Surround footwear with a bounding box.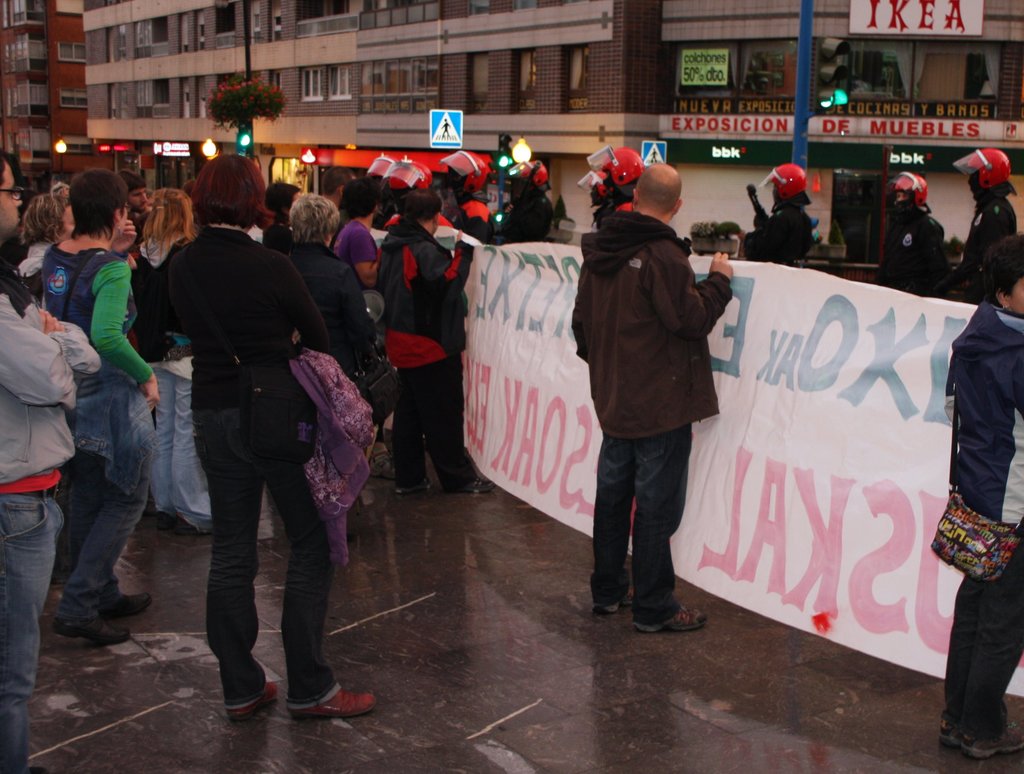
x1=284, y1=688, x2=372, y2=717.
